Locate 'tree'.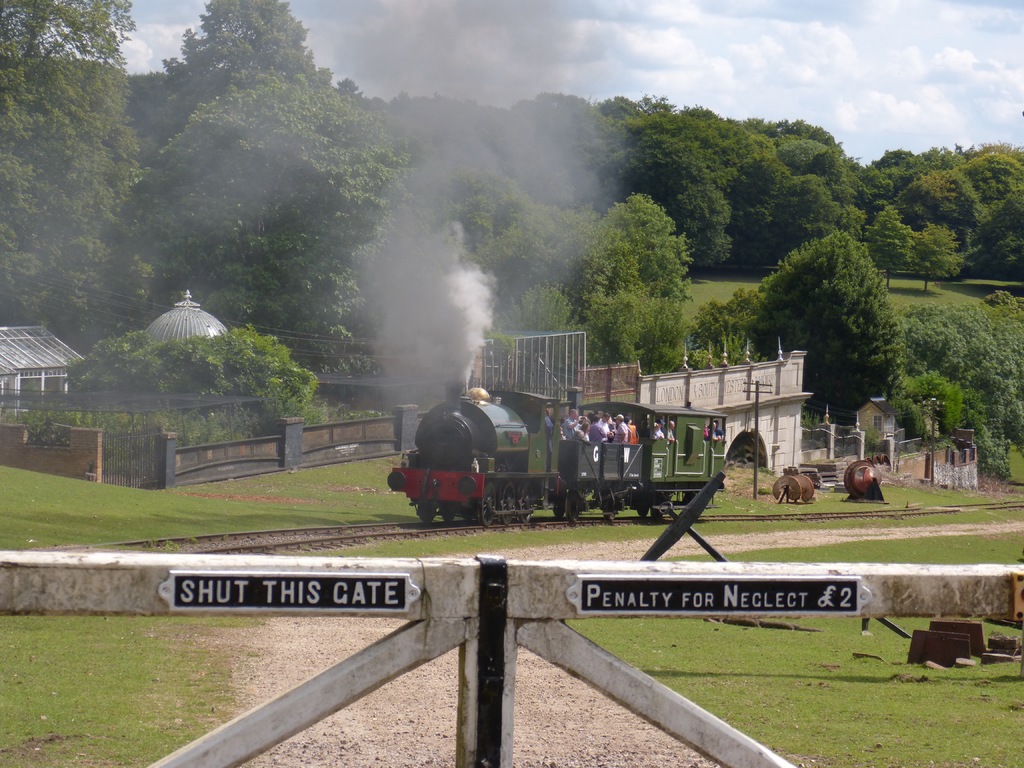
Bounding box: bbox=[751, 122, 864, 197].
